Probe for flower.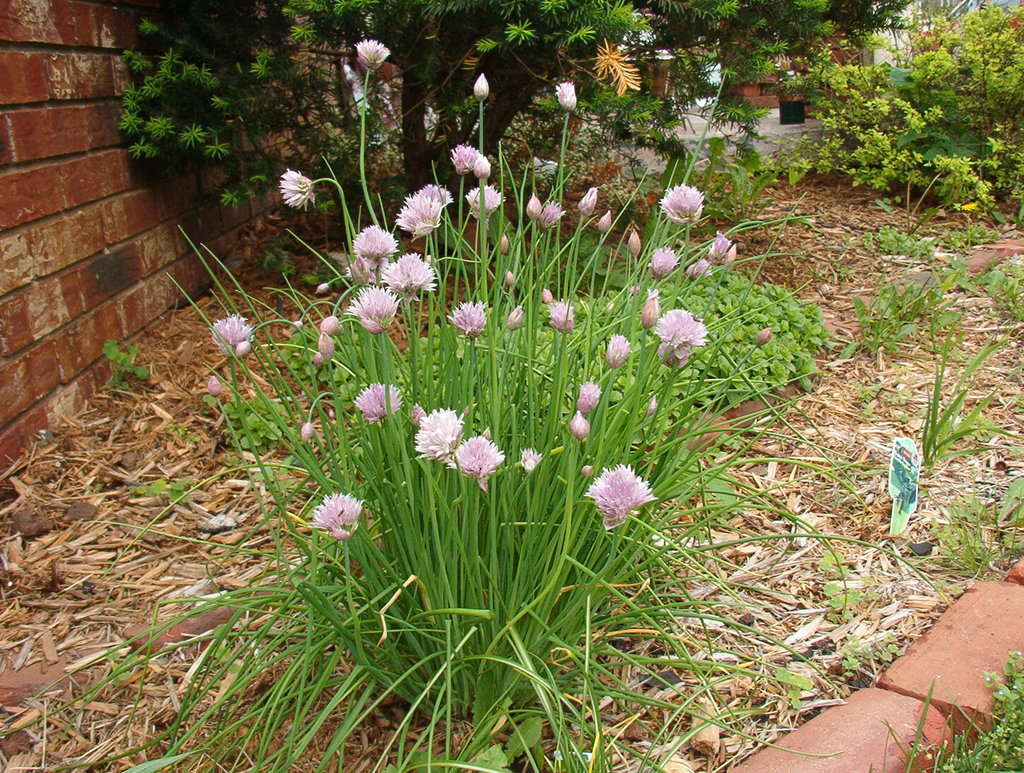
Probe result: <region>545, 300, 572, 334</region>.
